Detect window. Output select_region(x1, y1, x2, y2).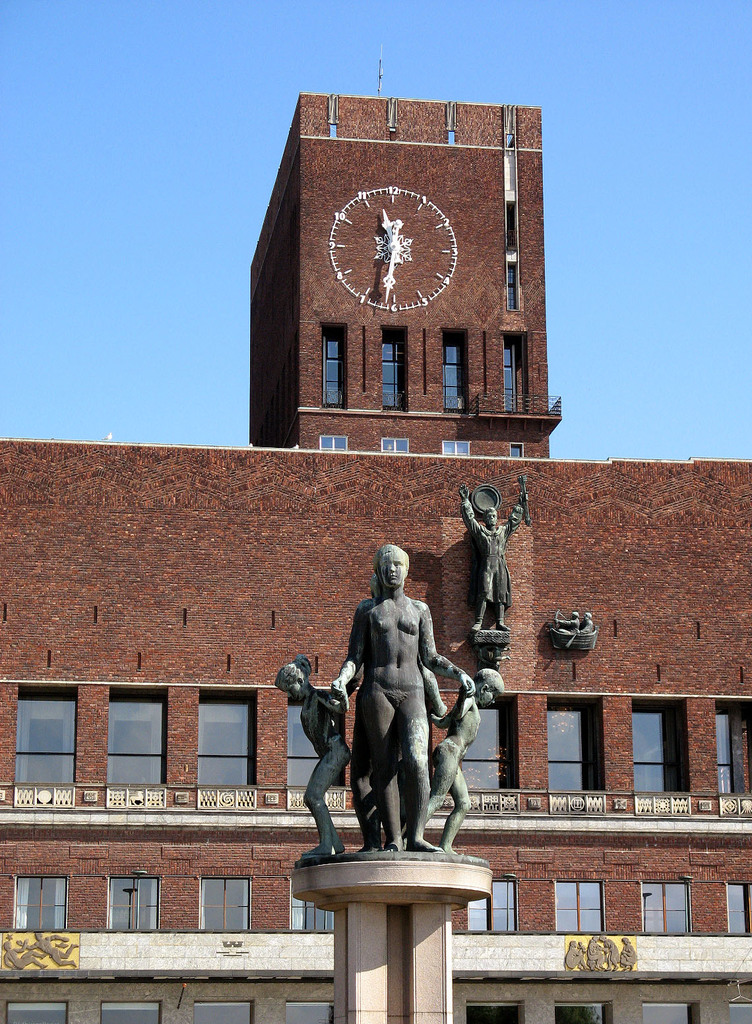
select_region(191, 992, 255, 1023).
